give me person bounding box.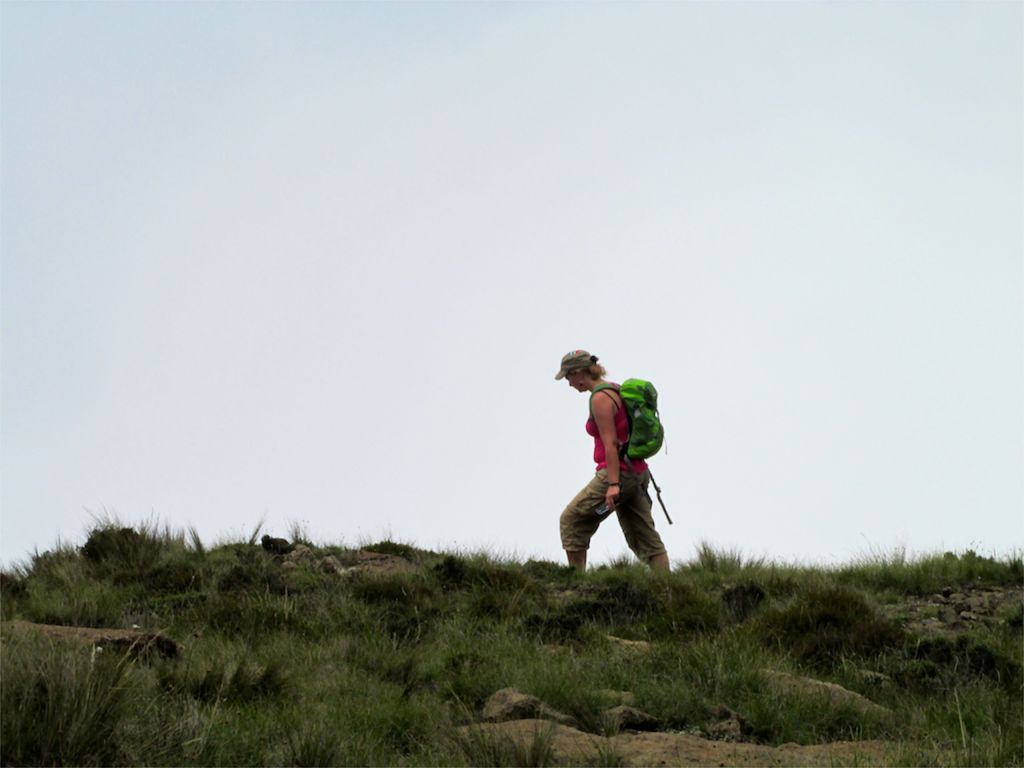
box(559, 351, 670, 572).
